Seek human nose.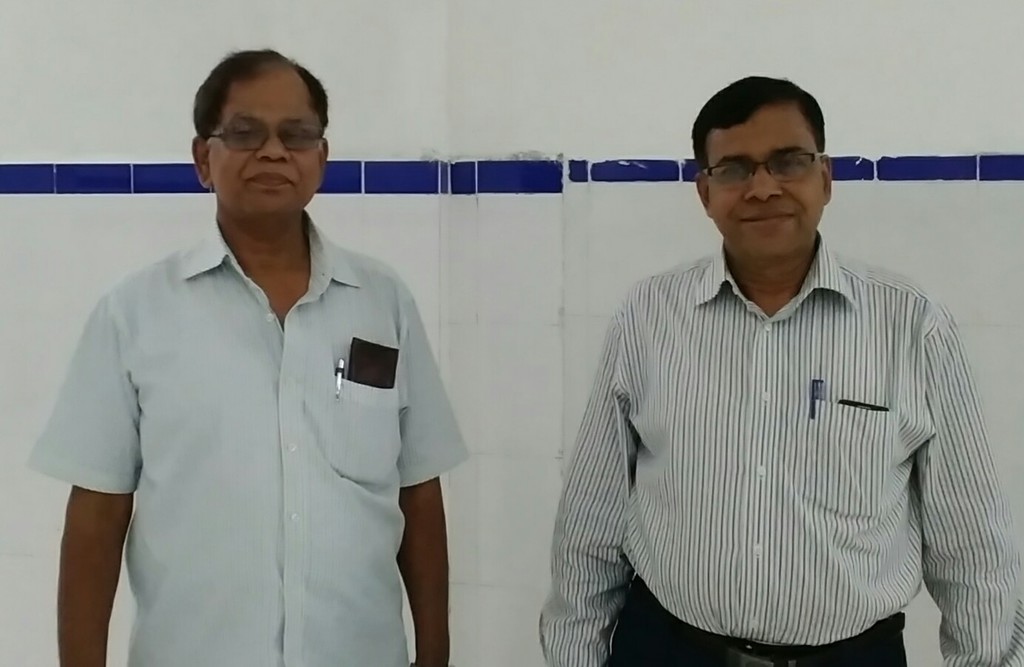
[254, 127, 289, 161].
